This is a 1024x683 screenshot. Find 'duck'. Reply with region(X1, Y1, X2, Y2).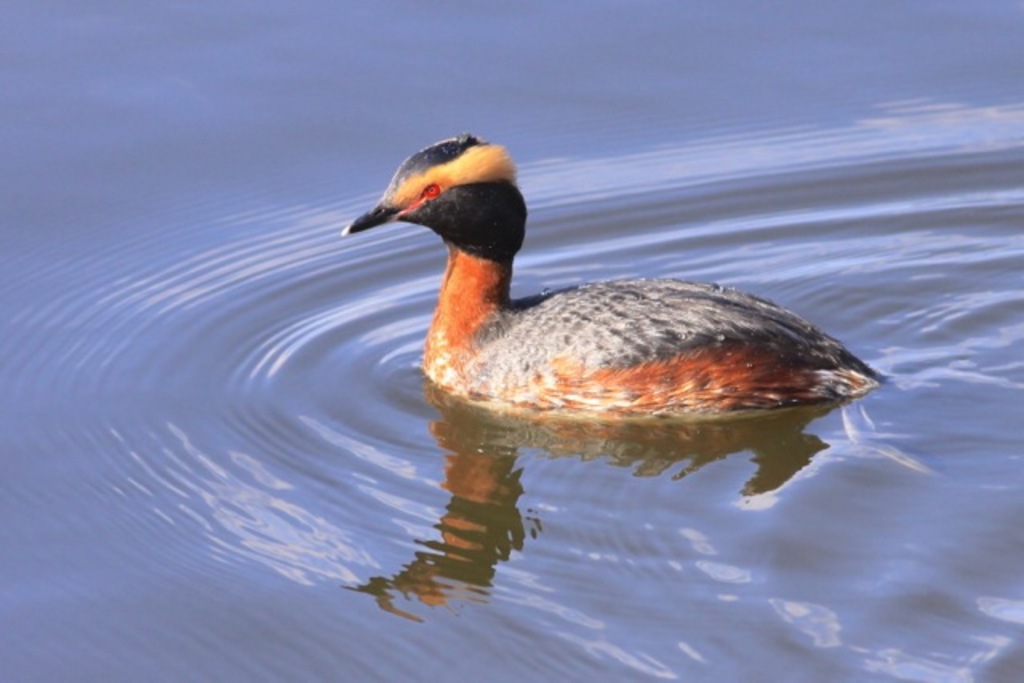
region(325, 125, 917, 435).
